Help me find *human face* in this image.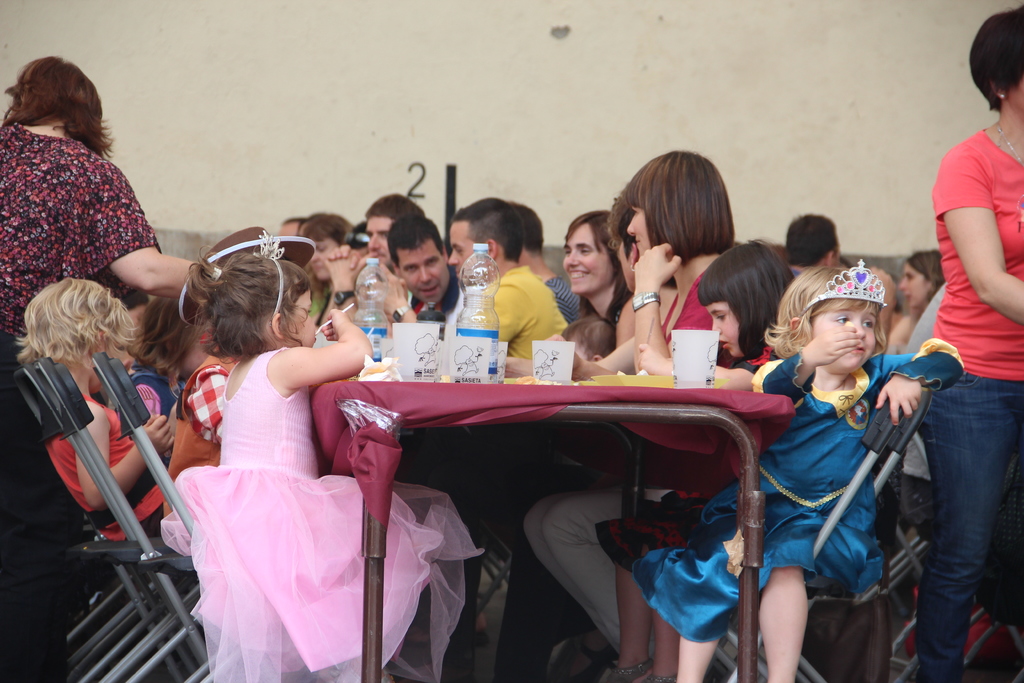
Found it: {"left": 815, "top": 302, "right": 877, "bottom": 375}.
